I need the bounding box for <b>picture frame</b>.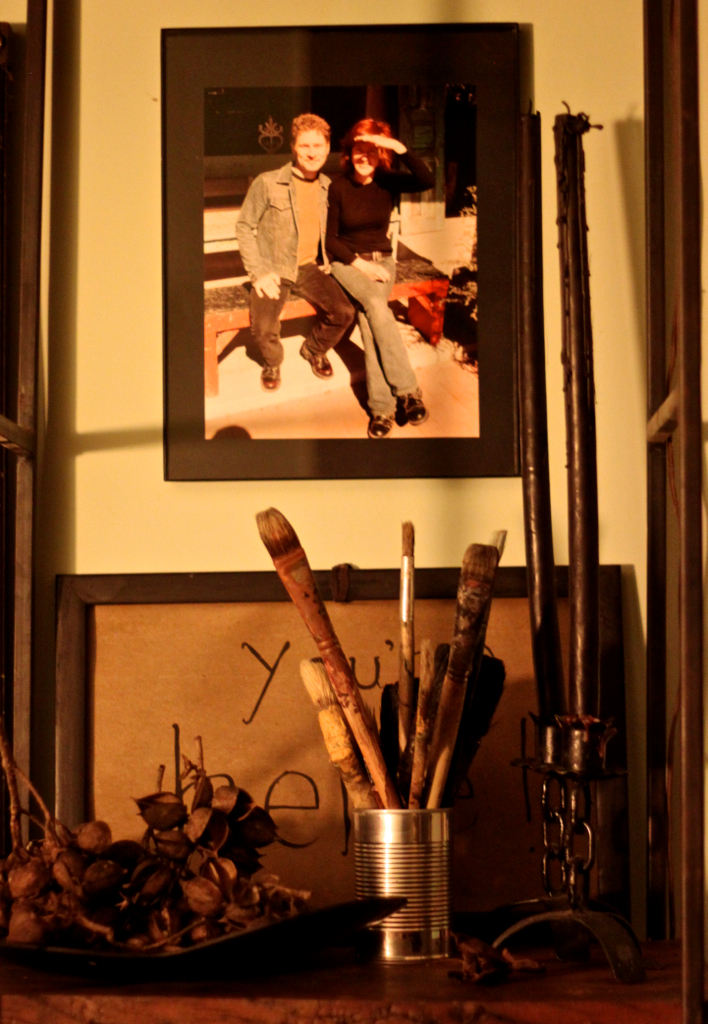
Here it is: select_region(145, 17, 529, 517).
